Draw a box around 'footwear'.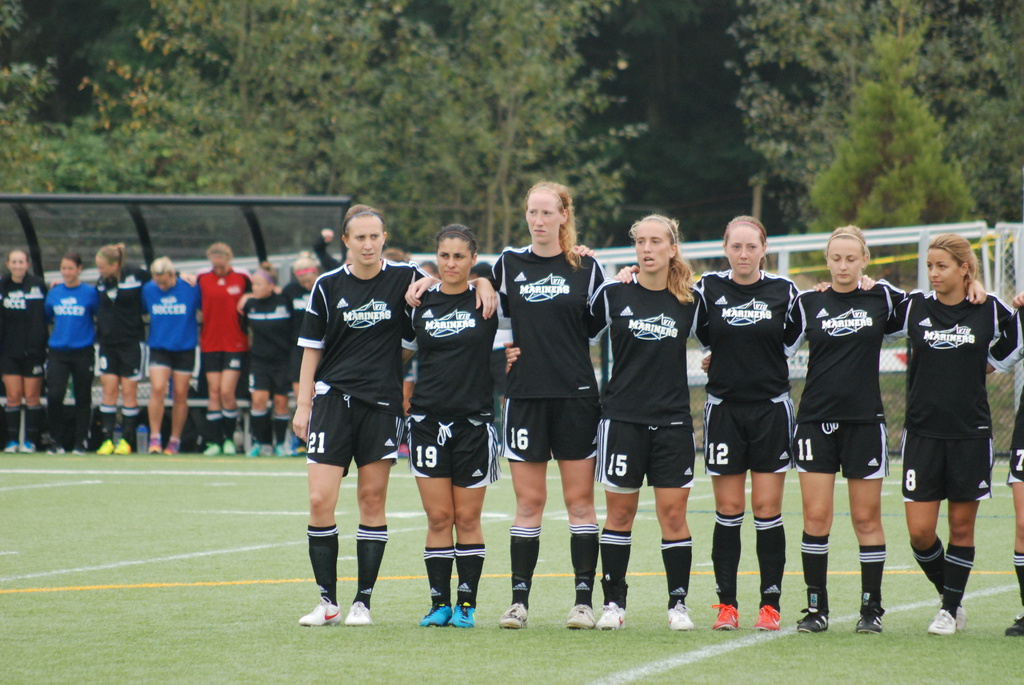
957:603:966:628.
